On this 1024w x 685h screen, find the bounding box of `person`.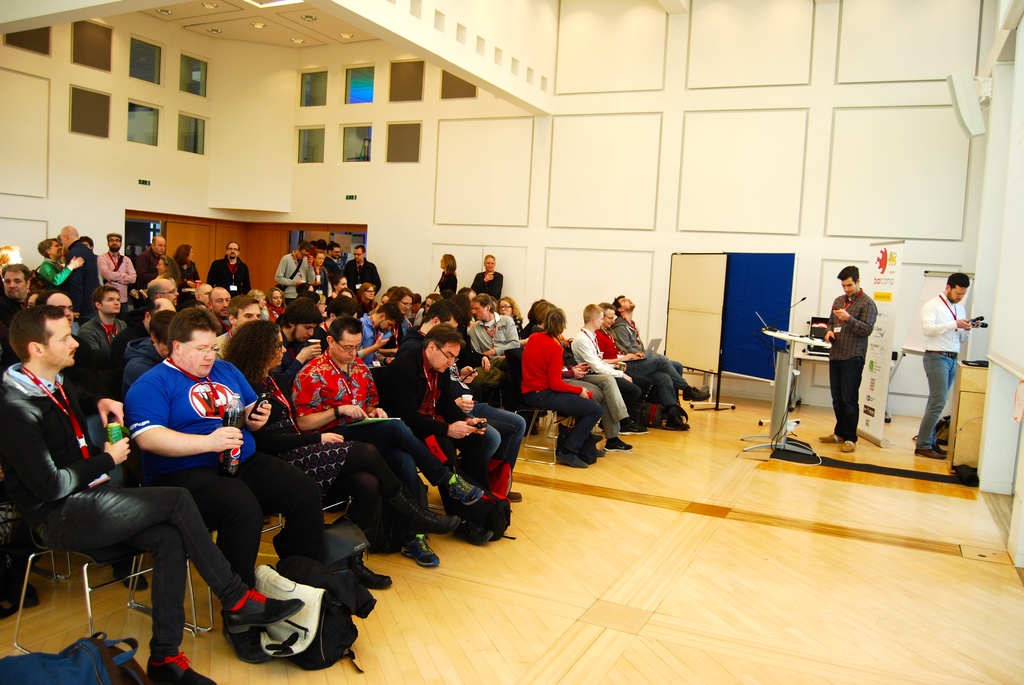
Bounding box: BBox(465, 293, 508, 379).
